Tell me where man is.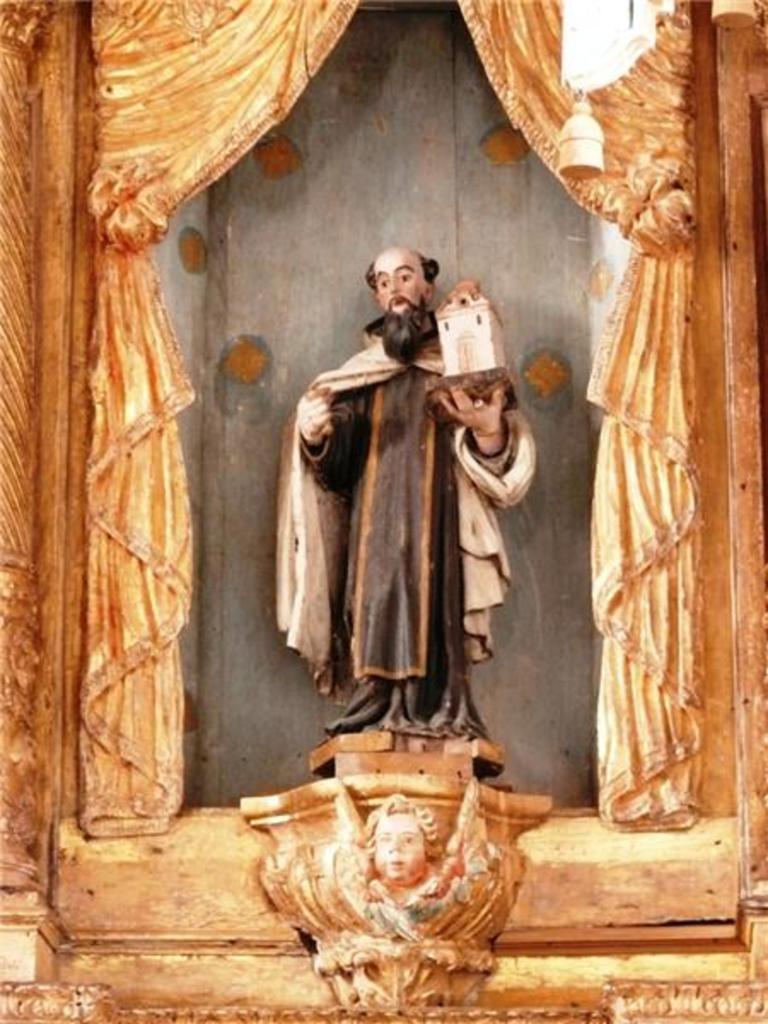
man is at [265,234,539,765].
